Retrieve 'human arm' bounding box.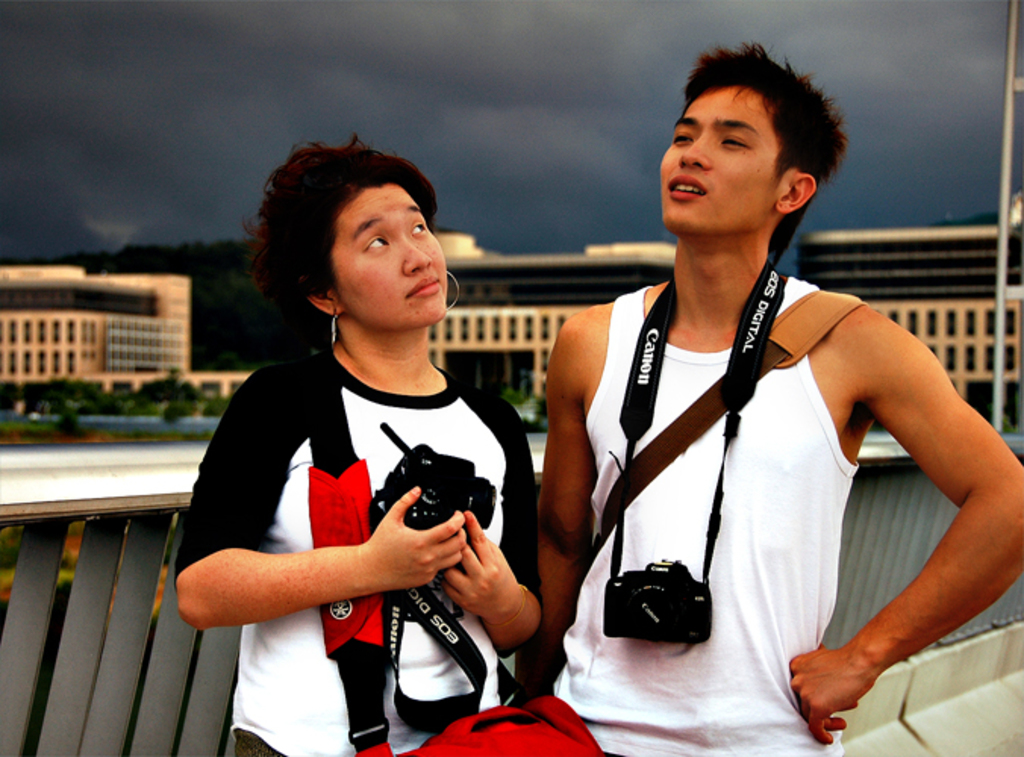
Bounding box: rect(426, 380, 544, 656).
